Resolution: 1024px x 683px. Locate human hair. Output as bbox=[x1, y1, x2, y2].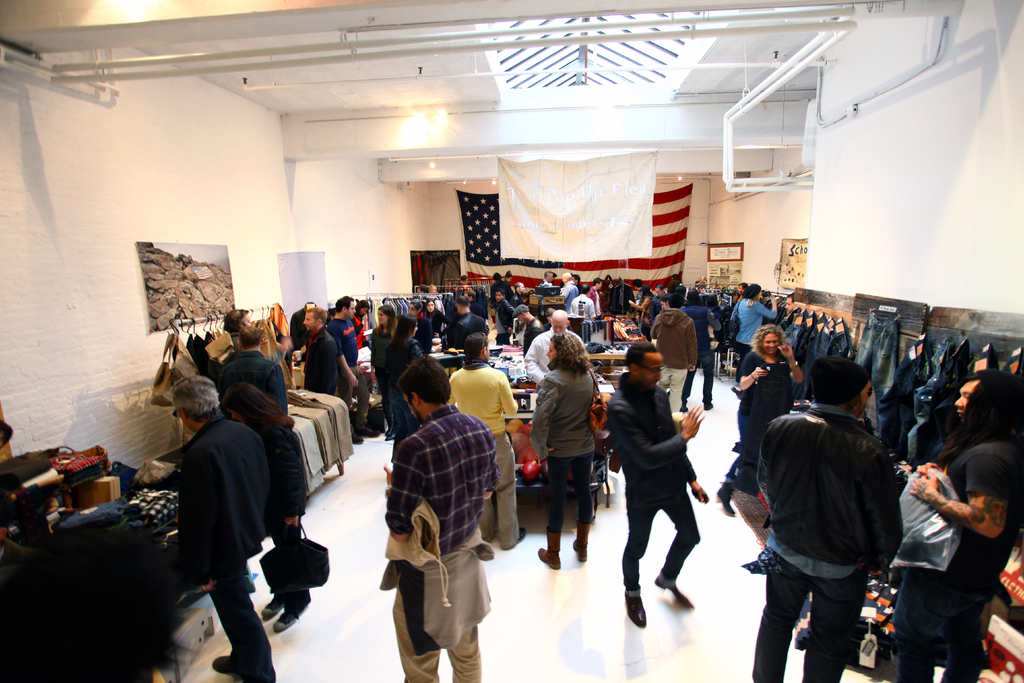
bbox=[634, 280, 641, 288].
